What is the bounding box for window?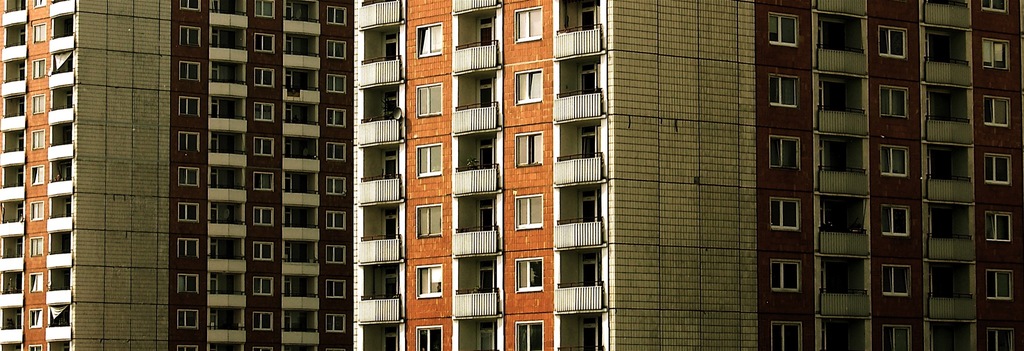
box=[986, 270, 1013, 300].
